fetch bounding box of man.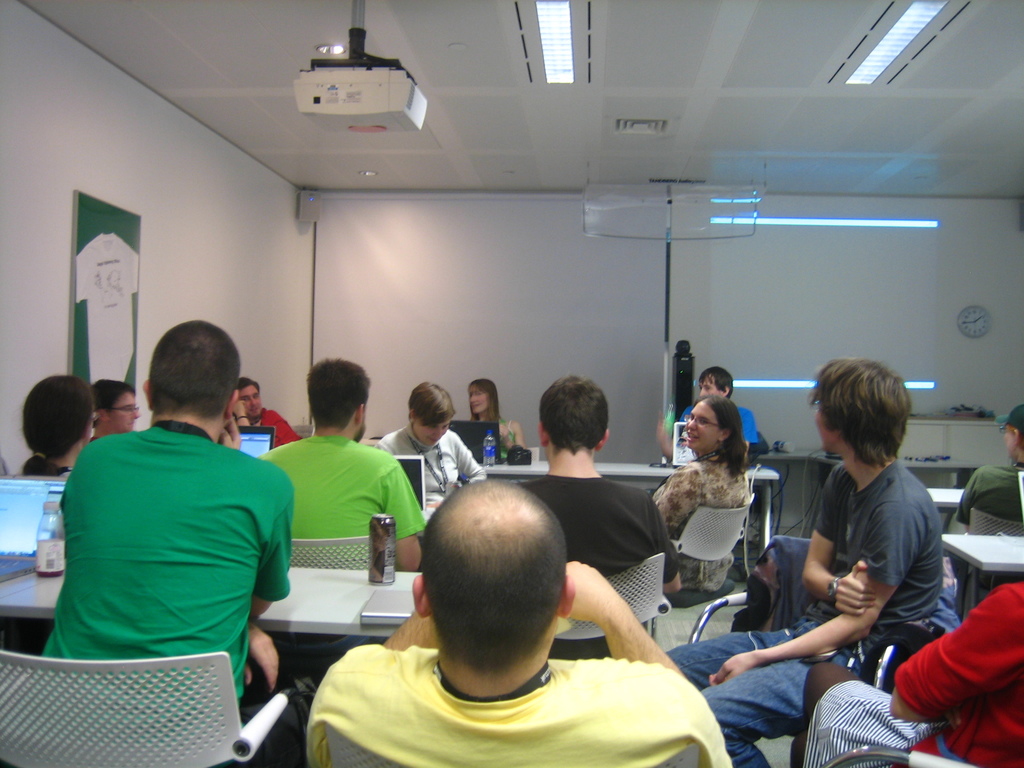
Bbox: 253,357,424,570.
